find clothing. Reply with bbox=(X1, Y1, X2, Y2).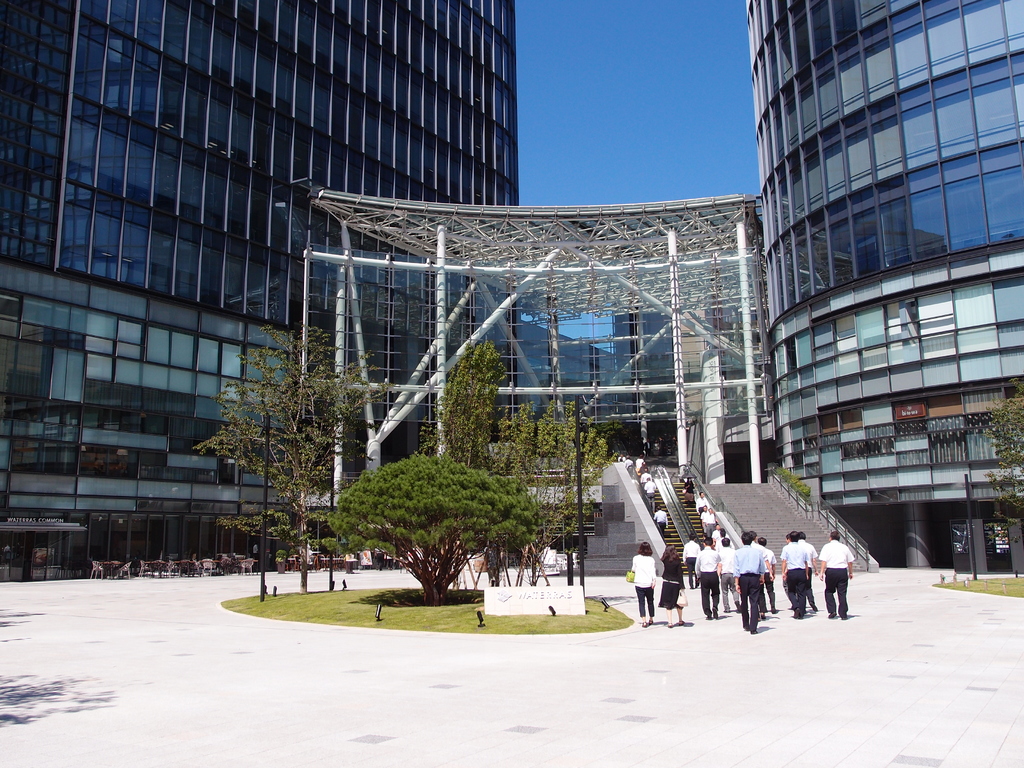
bbox=(778, 543, 806, 605).
